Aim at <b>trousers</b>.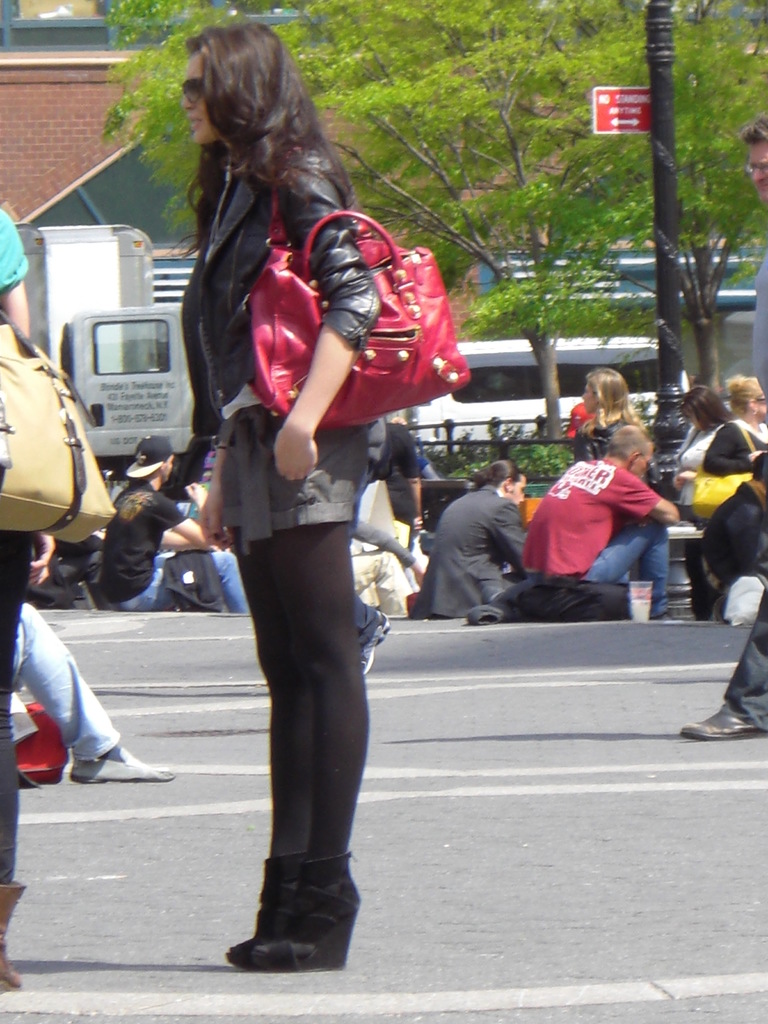
Aimed at pyautogui.locateOnScreen(575, 518, 671, 610).
